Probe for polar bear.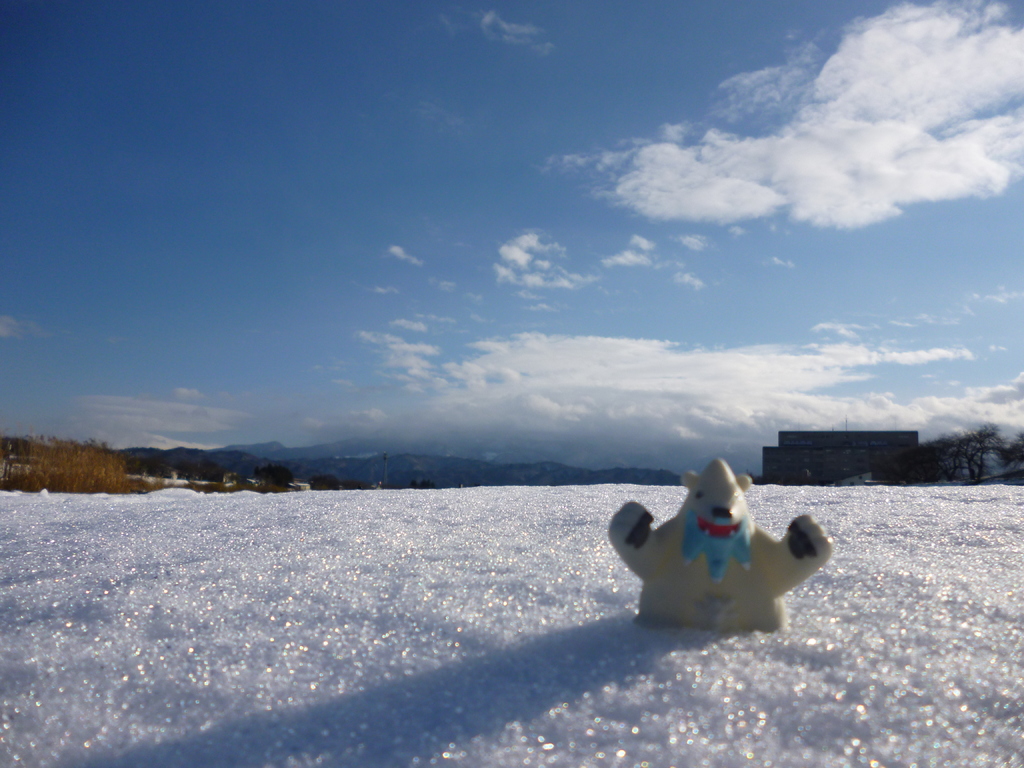
Probe result: bbox=[602, 460, 832, 637].
